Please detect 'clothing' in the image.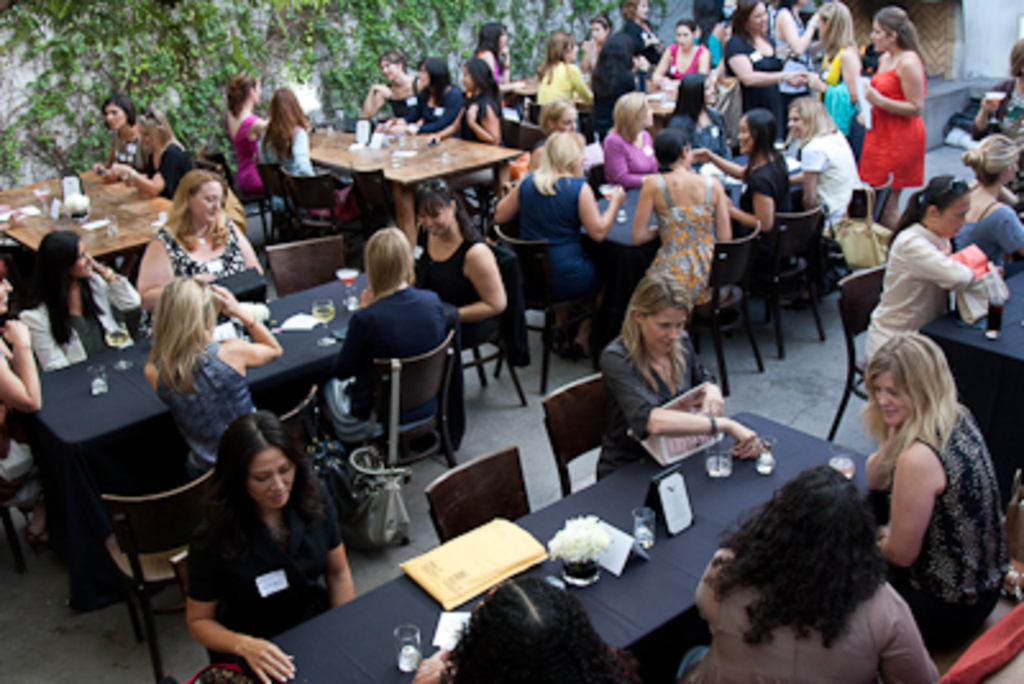
BBox(686, 569, 947, 681).
